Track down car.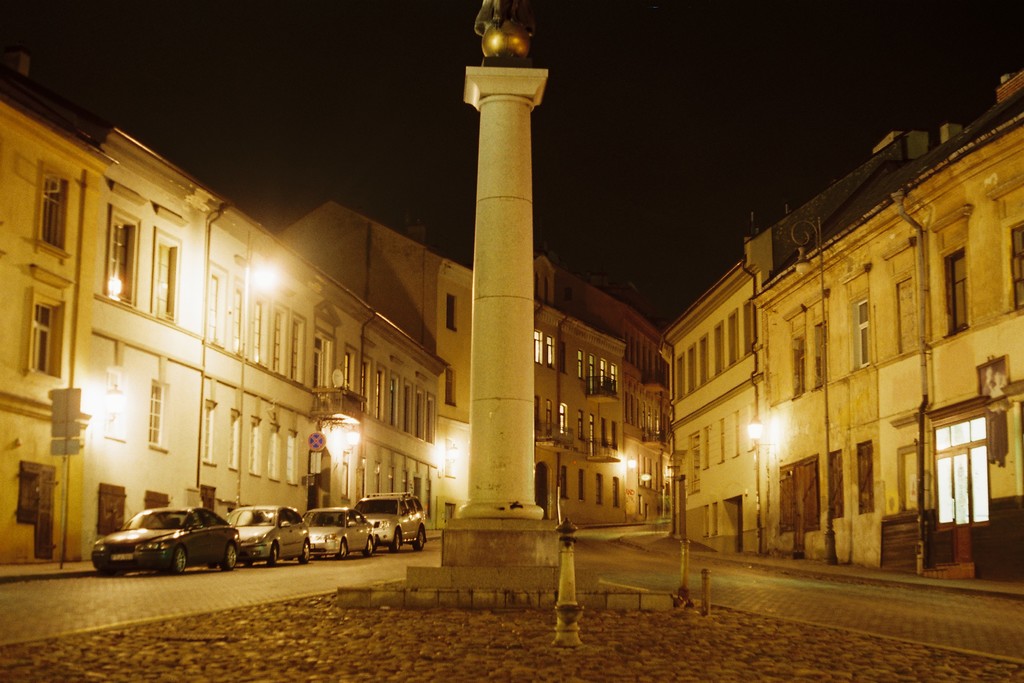
Tracked to BBox(301, 509, 376, 559).
